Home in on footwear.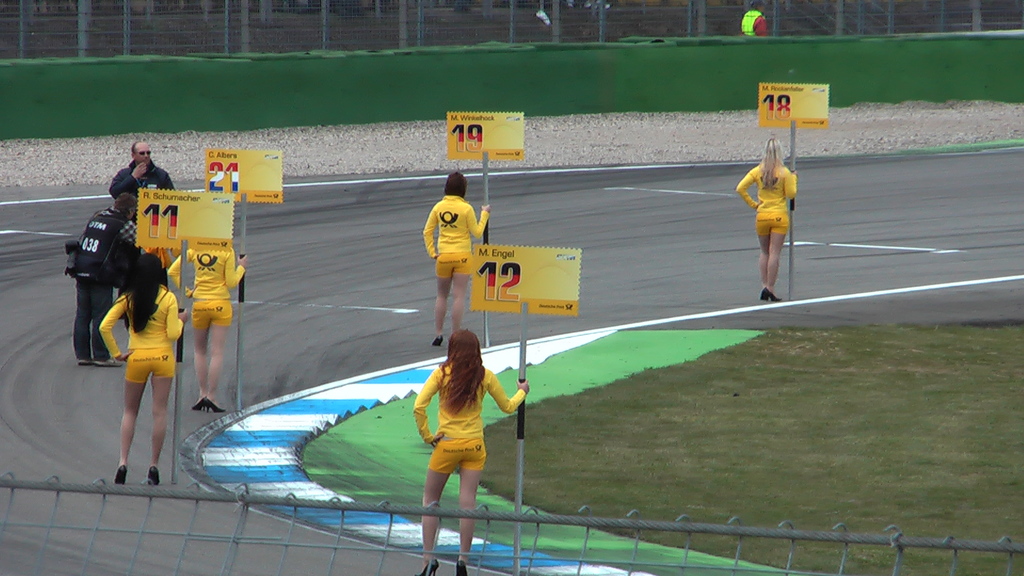
Homed in at bbox=[434, 334, 440, 344].
